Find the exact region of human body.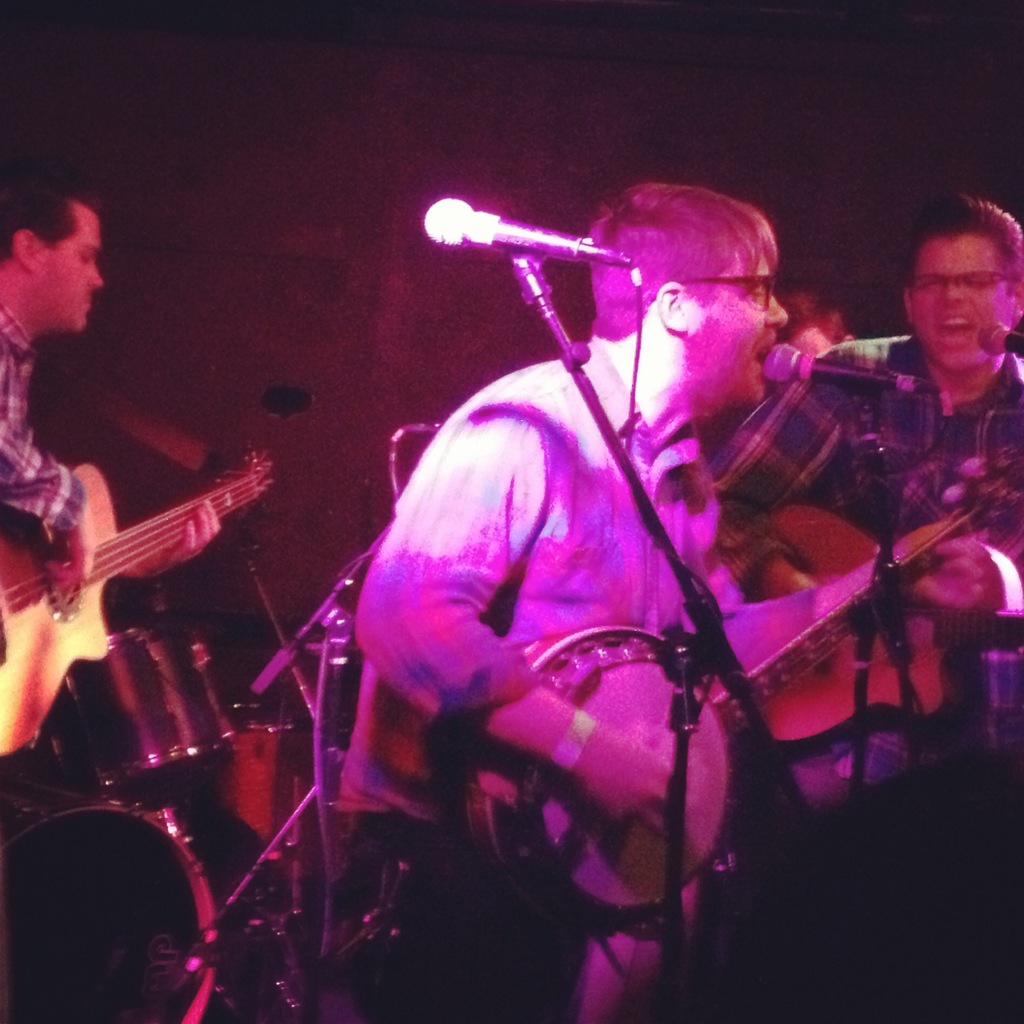
Exact region: rect(305, 148, 939, 1023).
